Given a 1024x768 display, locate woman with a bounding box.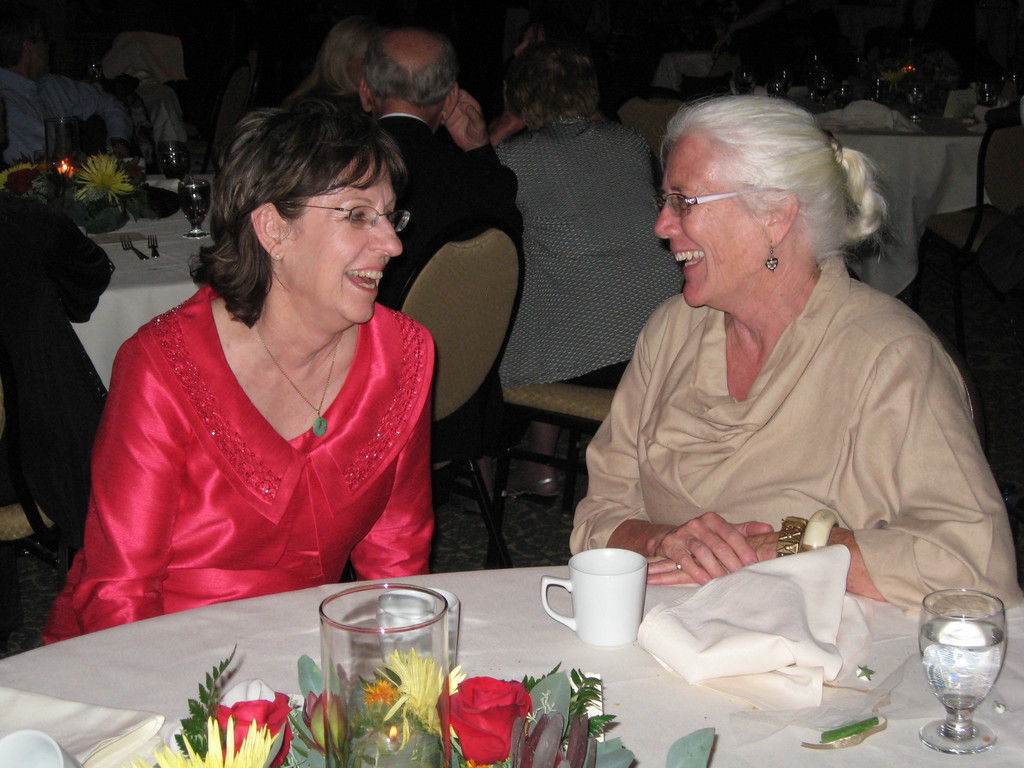
Located: [left=305, top=19, right=387, bottom=105].
